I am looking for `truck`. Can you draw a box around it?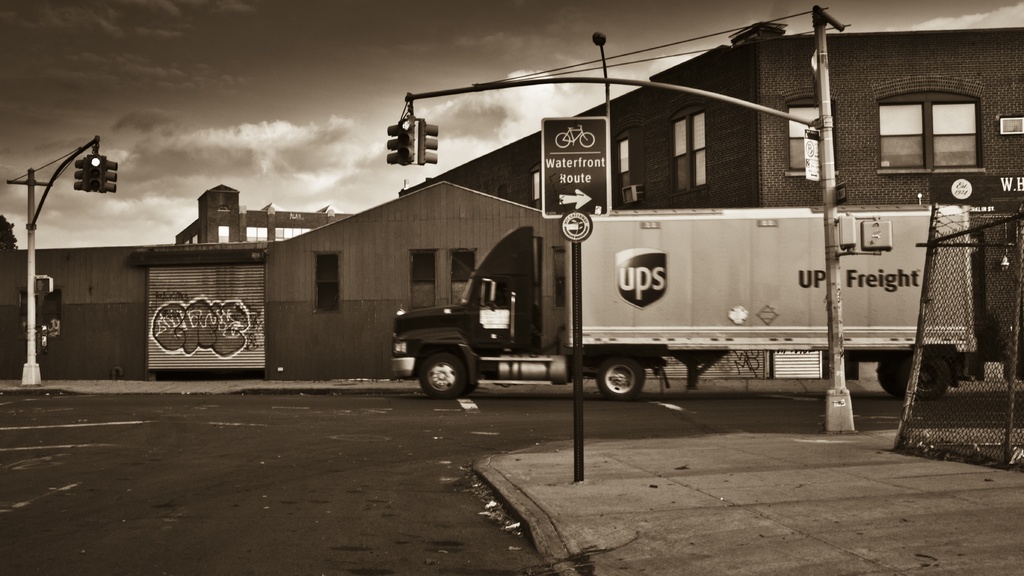
Sure, the bounding box is {"left": 380, "top": 186, "right": 942, "bottom": 397}.
